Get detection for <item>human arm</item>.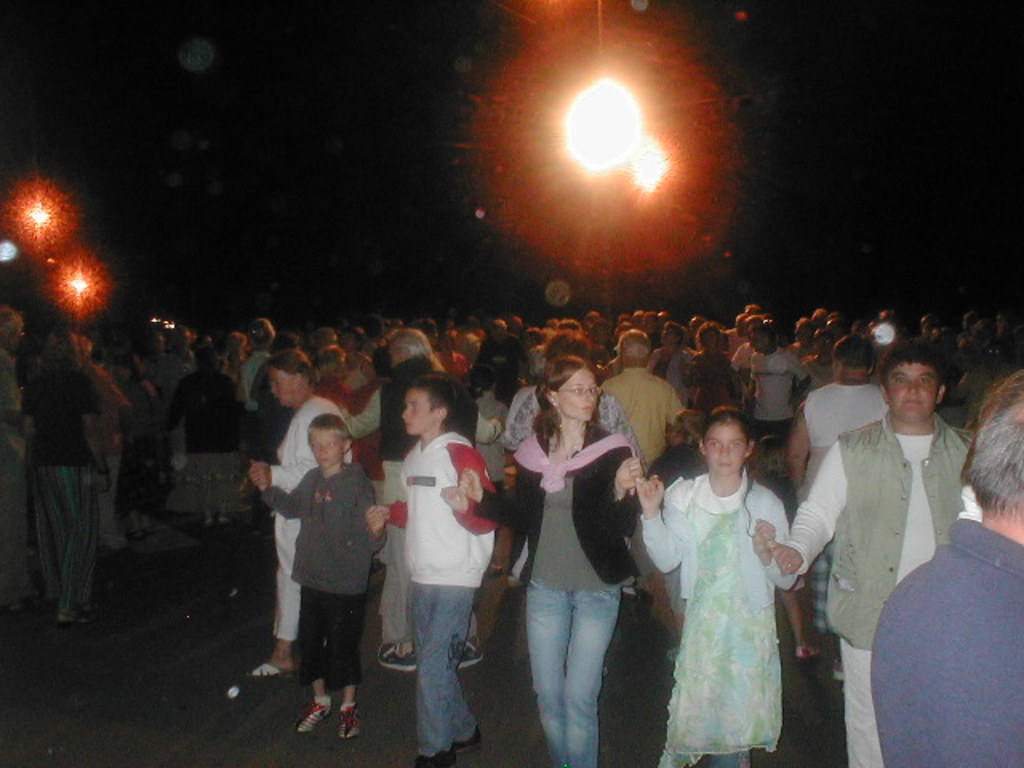
Detection: (x1=502, y1=390, x2=530, y2=450).
